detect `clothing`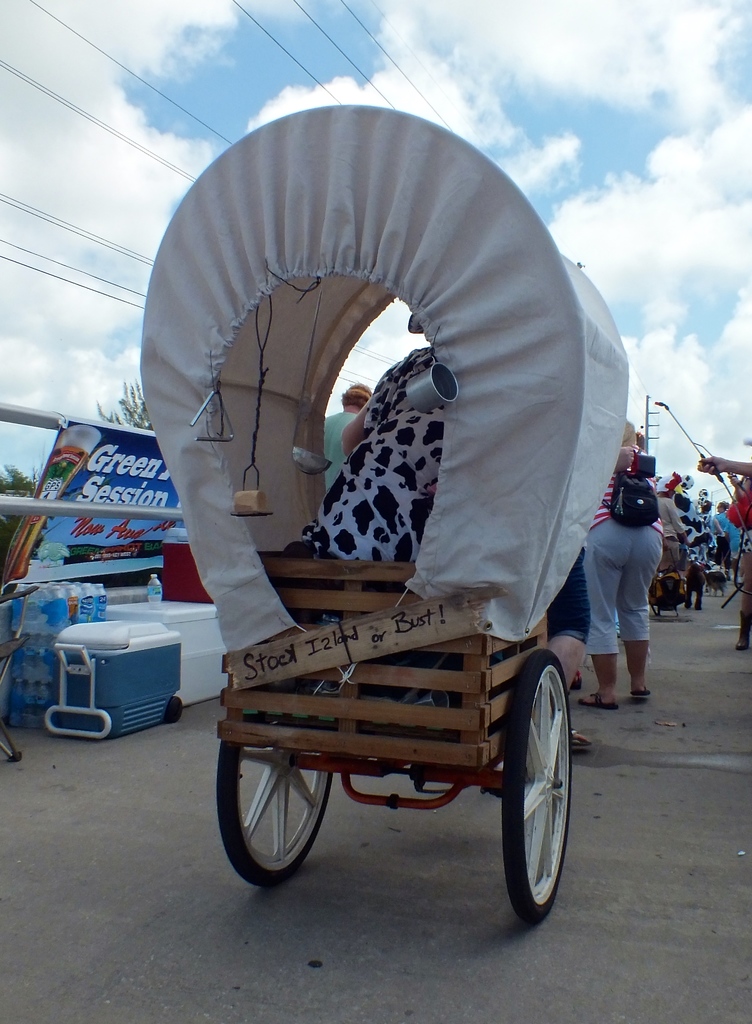
[319,410,363,489]
